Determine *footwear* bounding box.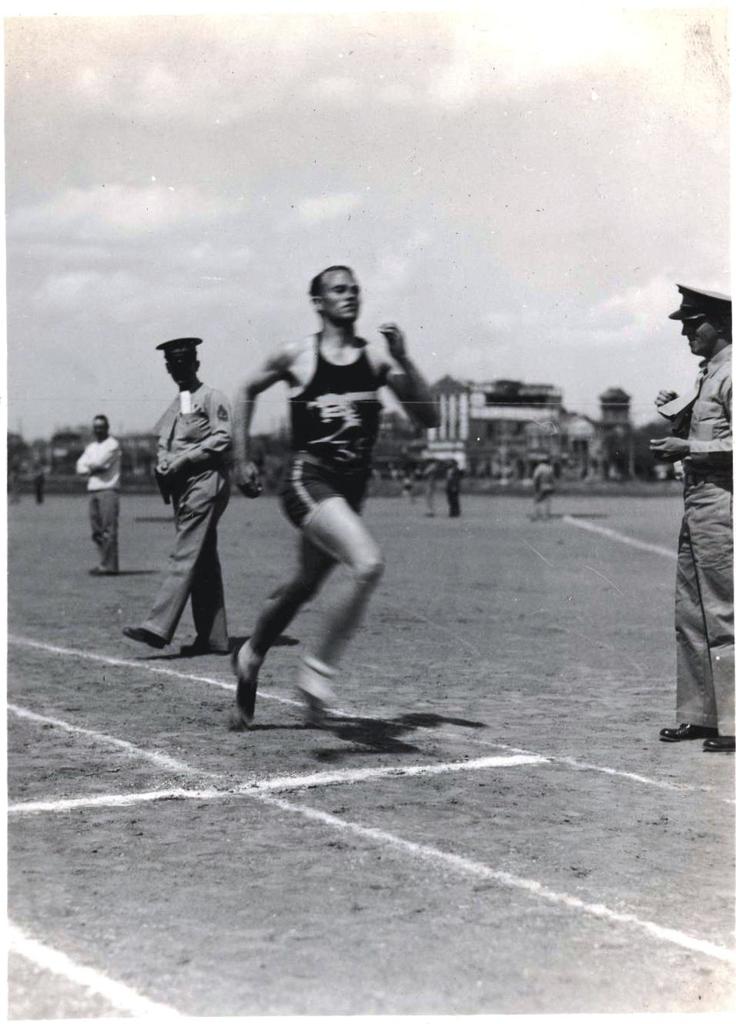
Determined: {"left": 181, "top": 642, "right": 225, "bottom": 656}.
